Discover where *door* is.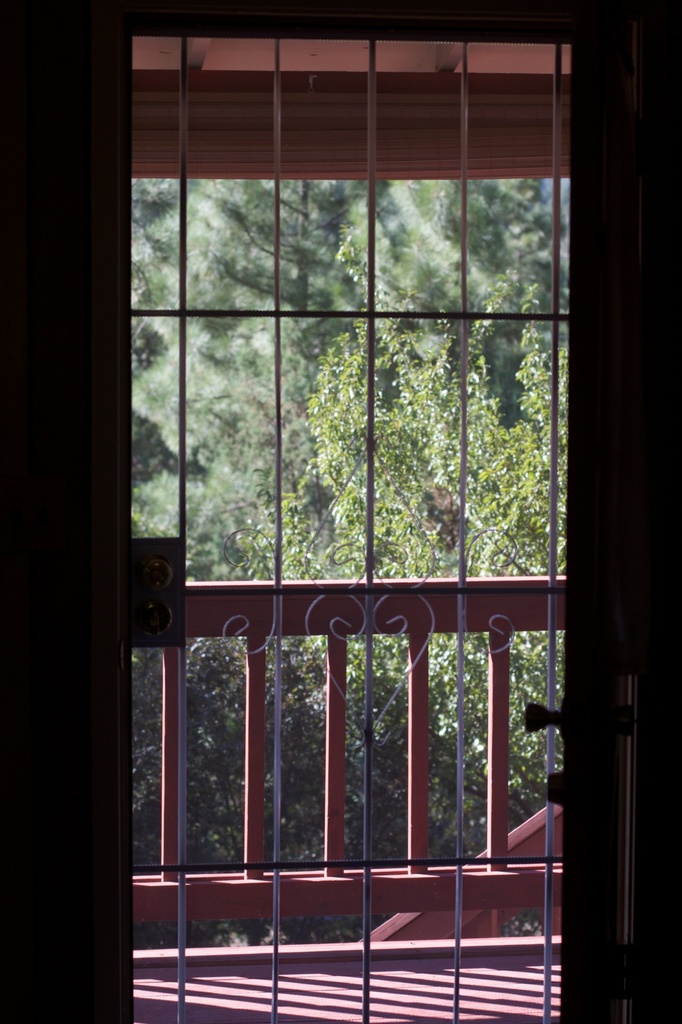
Discovered at [527, 0, 638, 1023].
